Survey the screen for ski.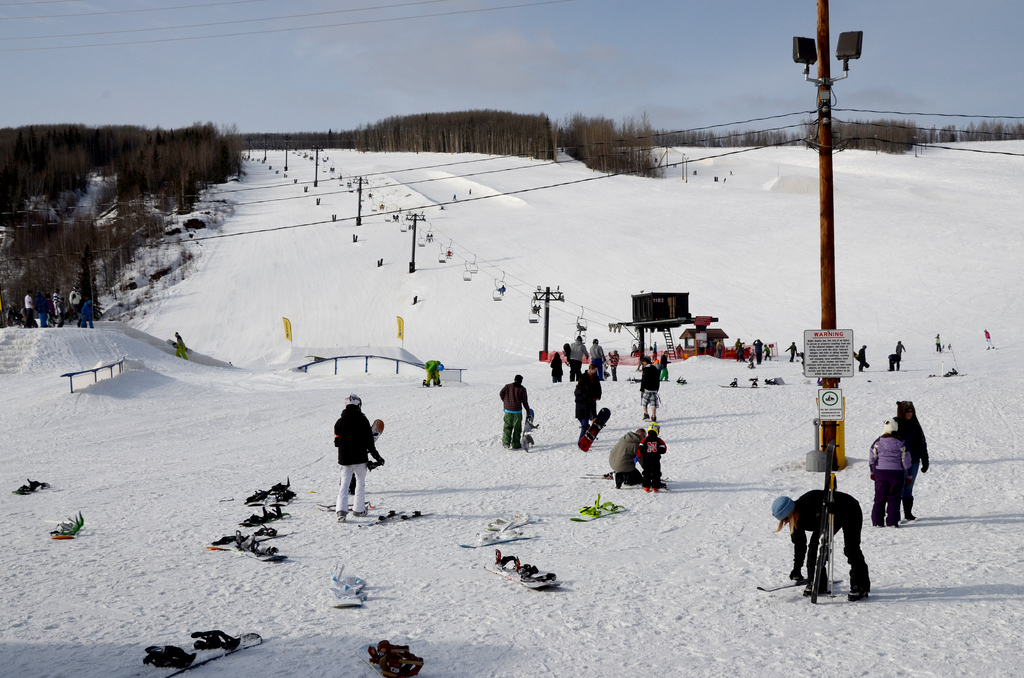
Survey found: l=54, t=509, r=84, b=543.
